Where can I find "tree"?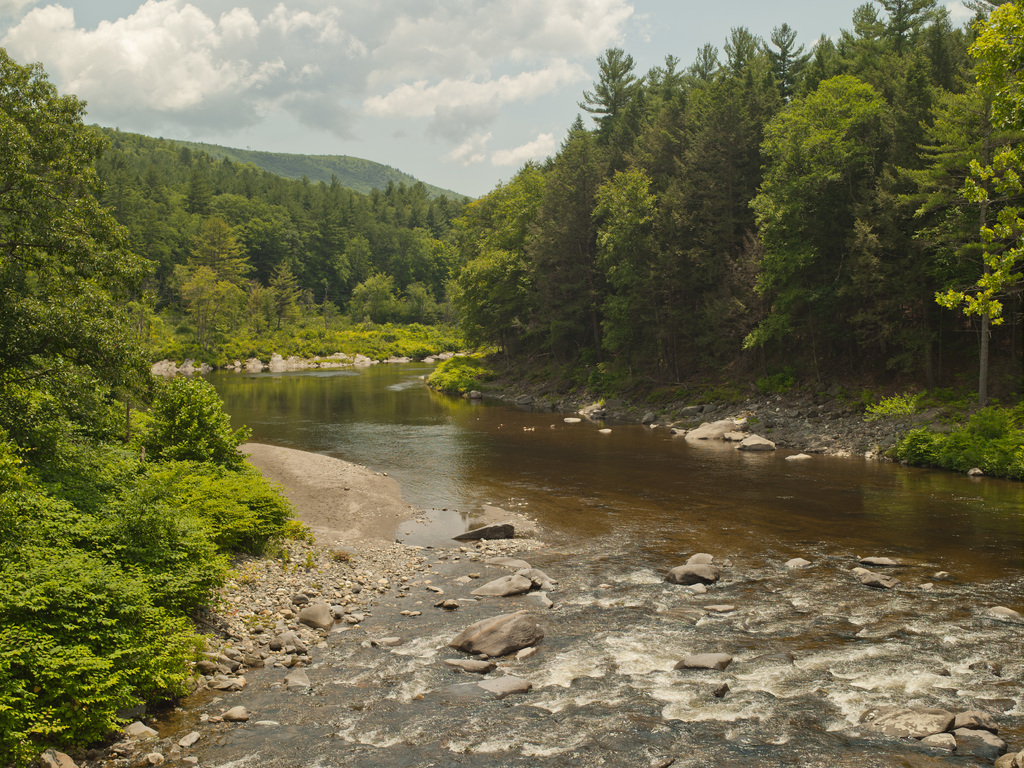
You can find it at bbox=[724, 61, 993, 452].
